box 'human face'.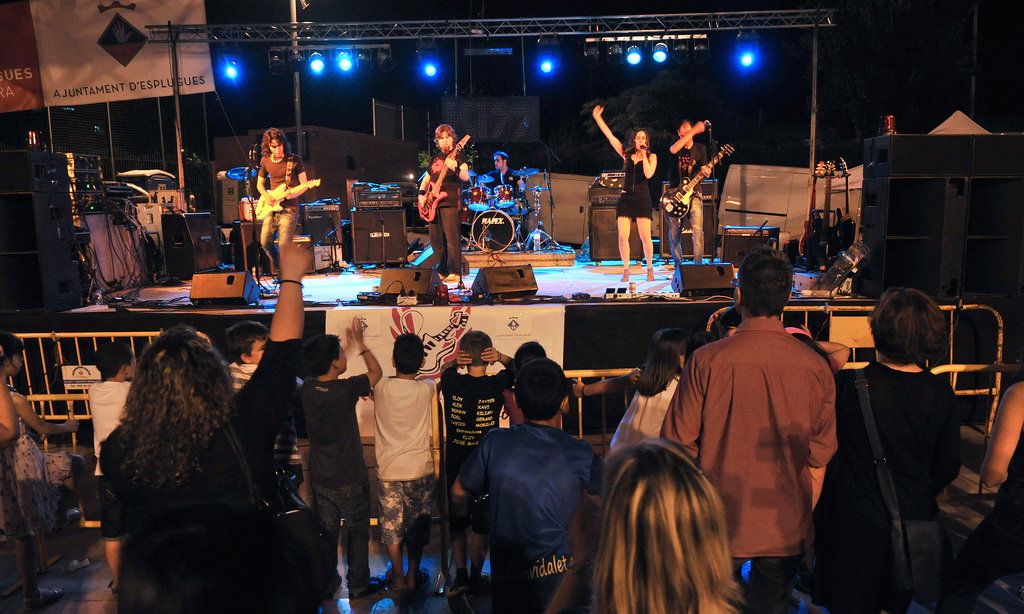
[x1=634, y1=130, x2=646, y2=148].
